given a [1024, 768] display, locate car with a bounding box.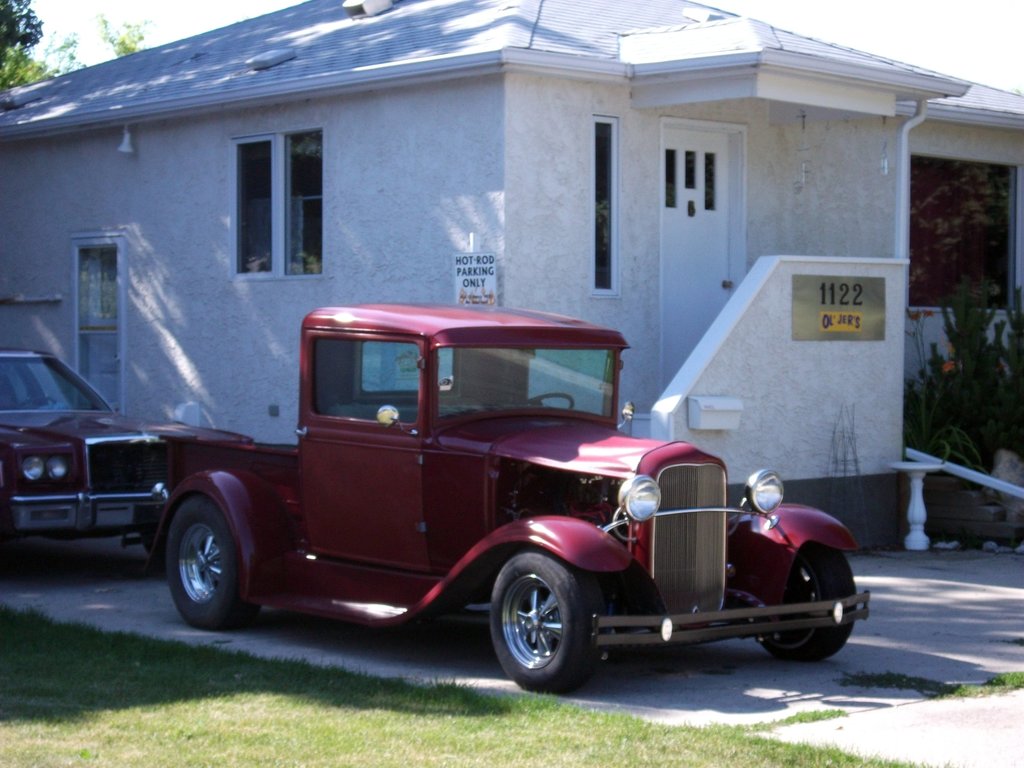
Located: pyautogui.locateOnScreen(0, 341, 253, 553).
